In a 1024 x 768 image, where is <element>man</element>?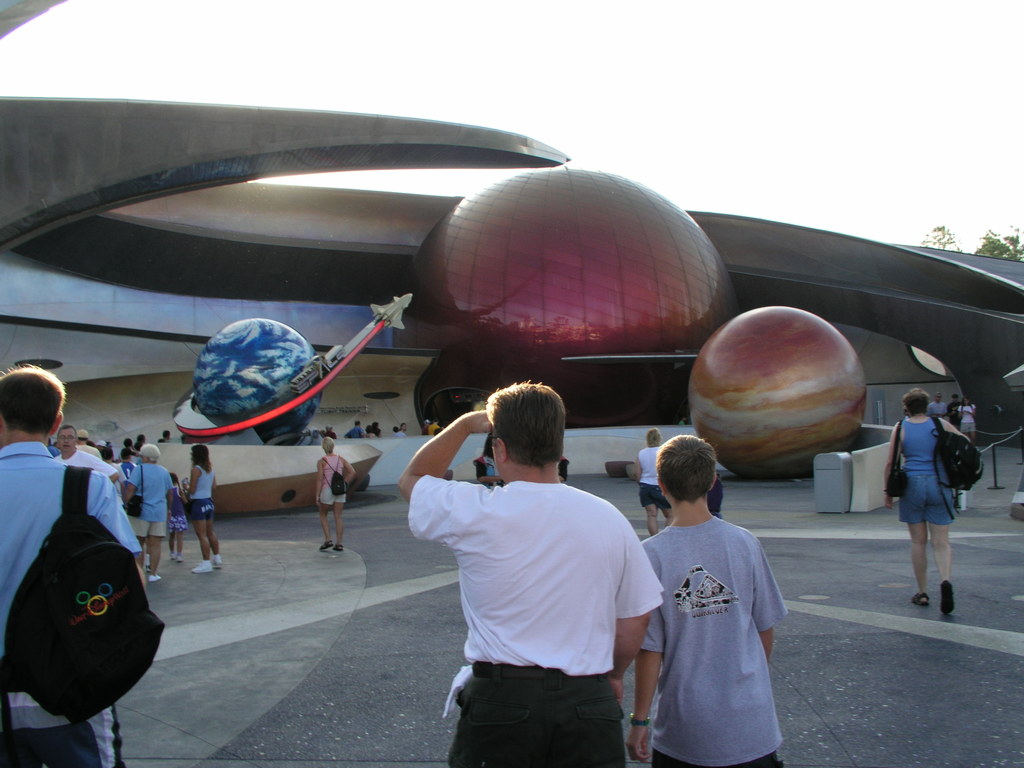
<box>950,397,959,415</box>.
